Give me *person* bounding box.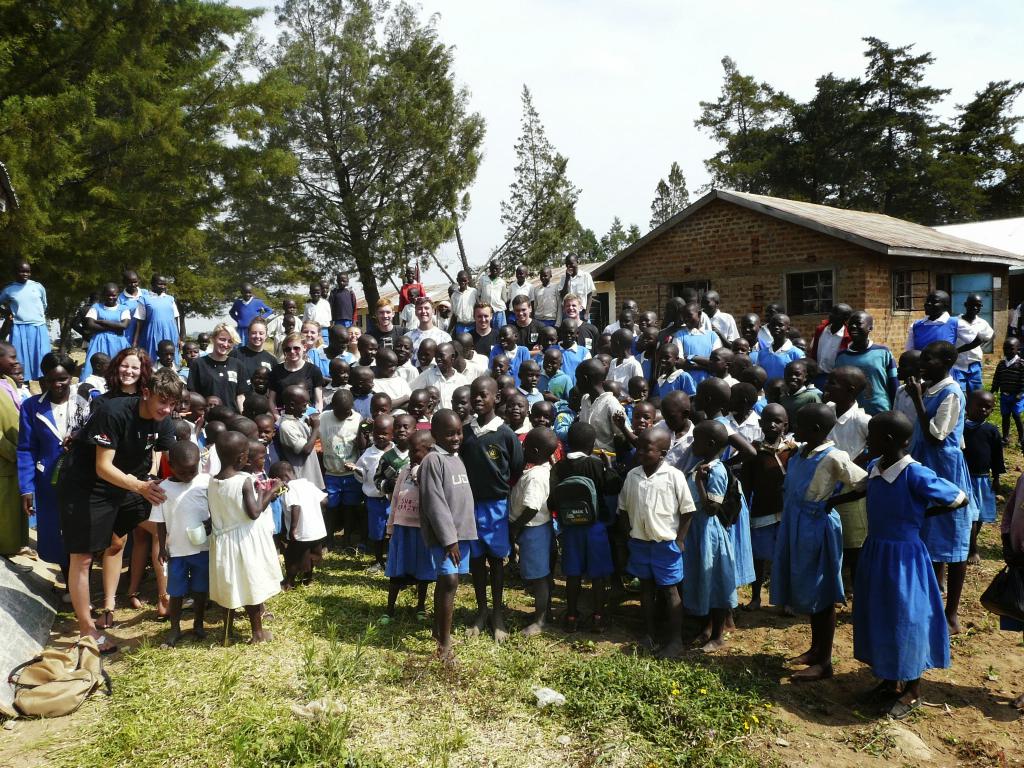
235:361:277:424.
